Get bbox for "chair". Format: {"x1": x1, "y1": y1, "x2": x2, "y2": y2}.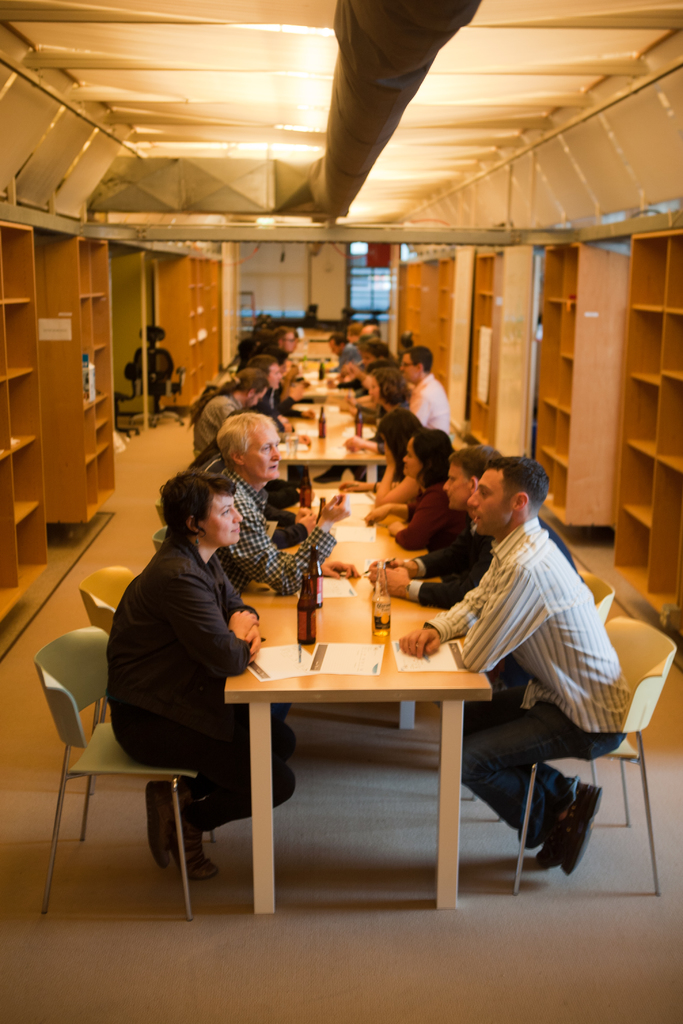
{"x1": 470, "y1": 571, "x2": 621, "y2": 793}.
